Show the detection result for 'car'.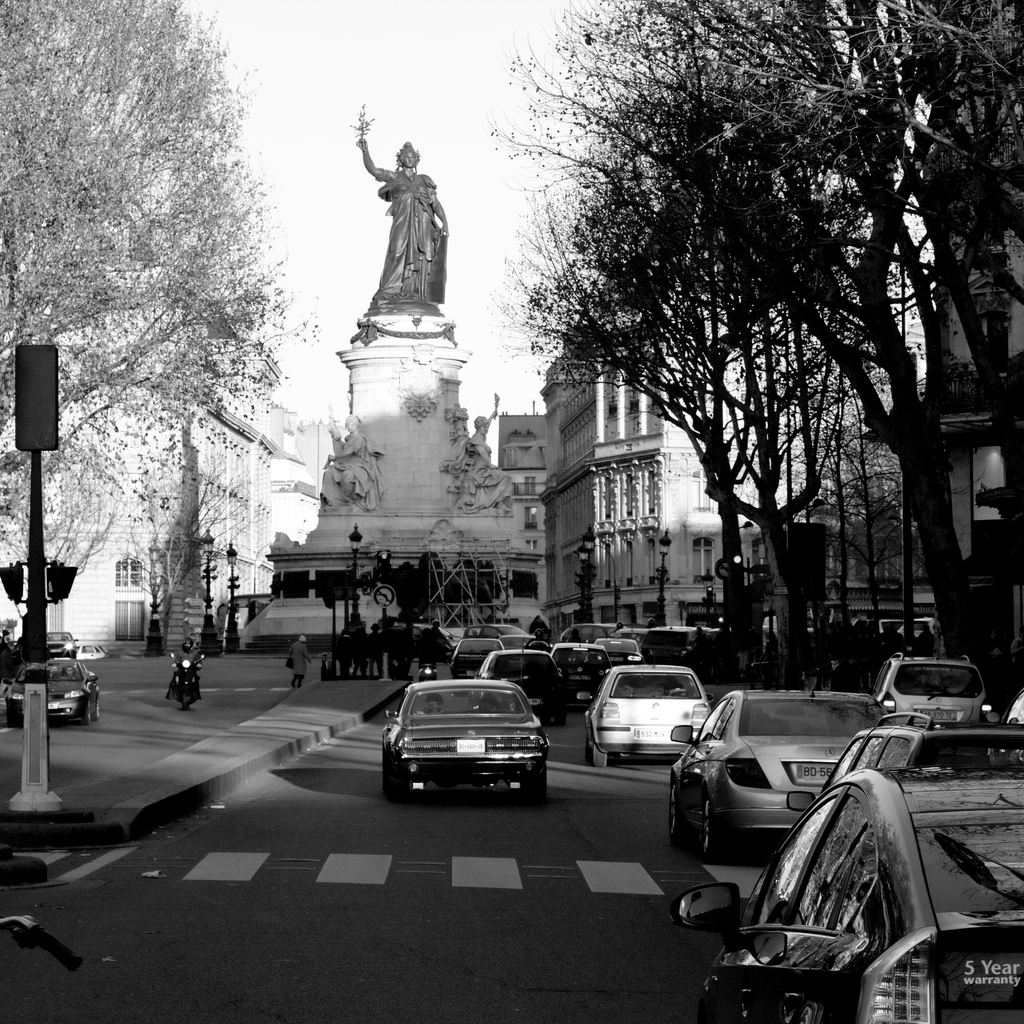
{"x1": 0, "y1": 653, "x2": 103, "y2": 732}.
